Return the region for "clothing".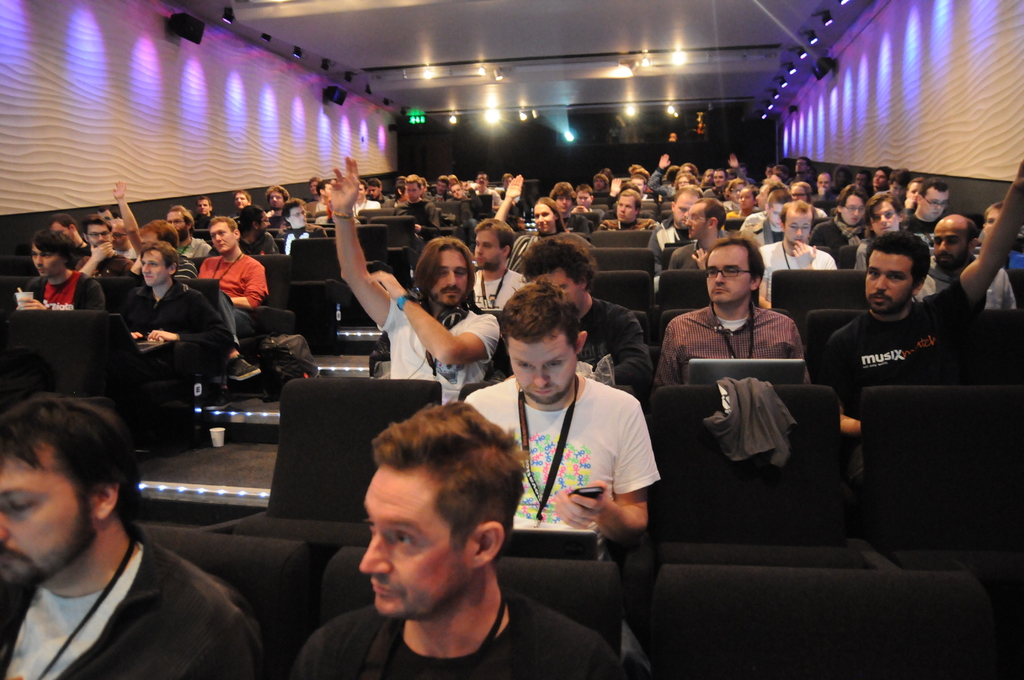
locate(921, 255, 1021, 314).
